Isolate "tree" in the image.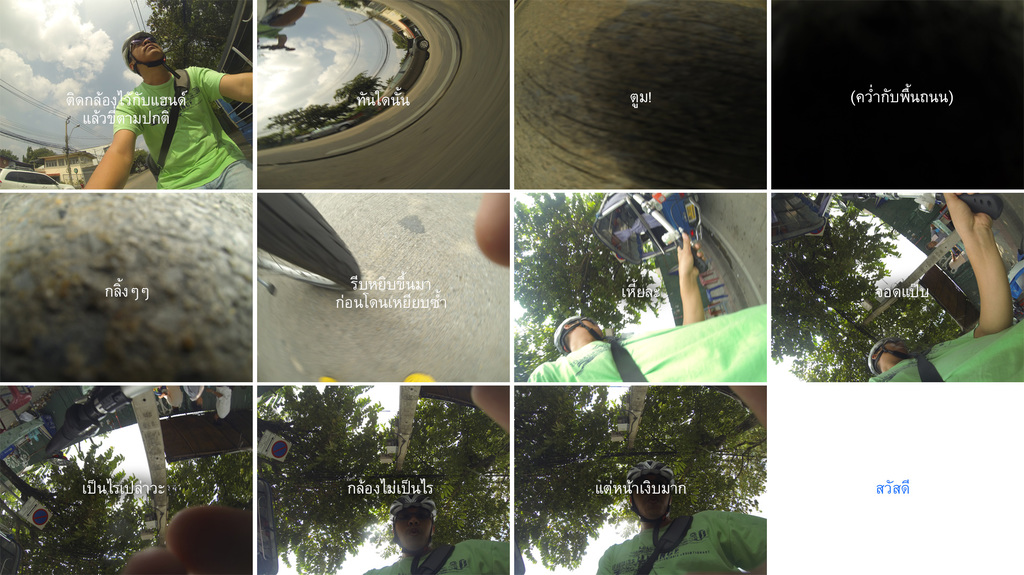
Isolated region: region(393, 384, 519, 545).
